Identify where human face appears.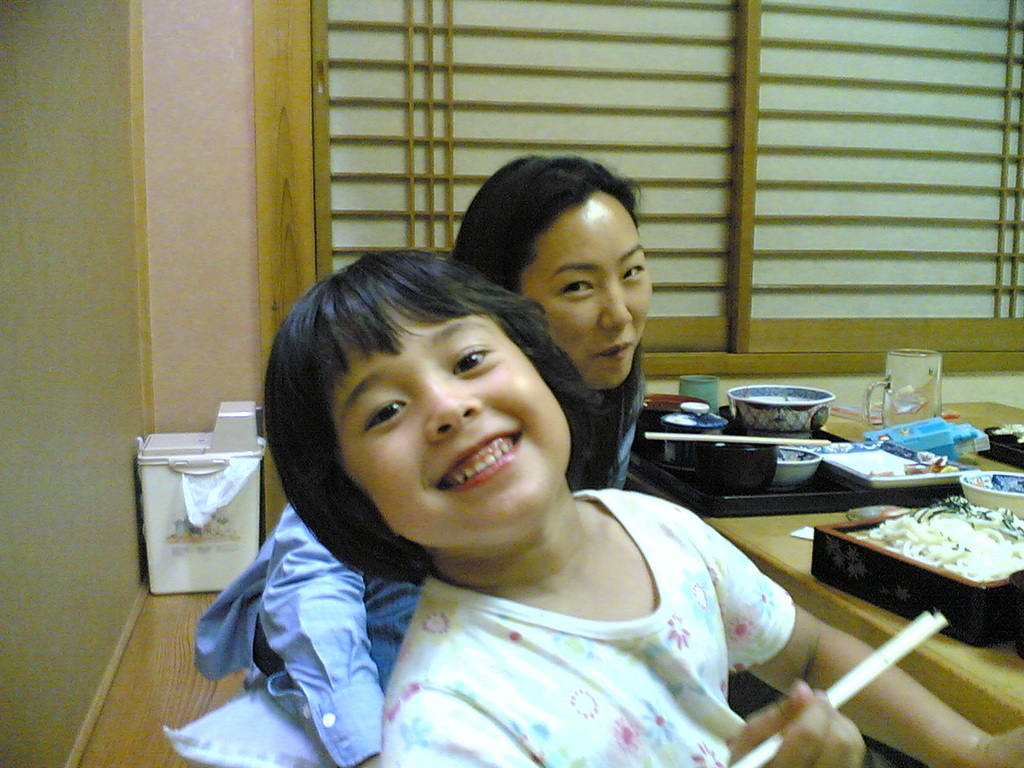
Appears at <region>333, 302, 571, 538</region>.
